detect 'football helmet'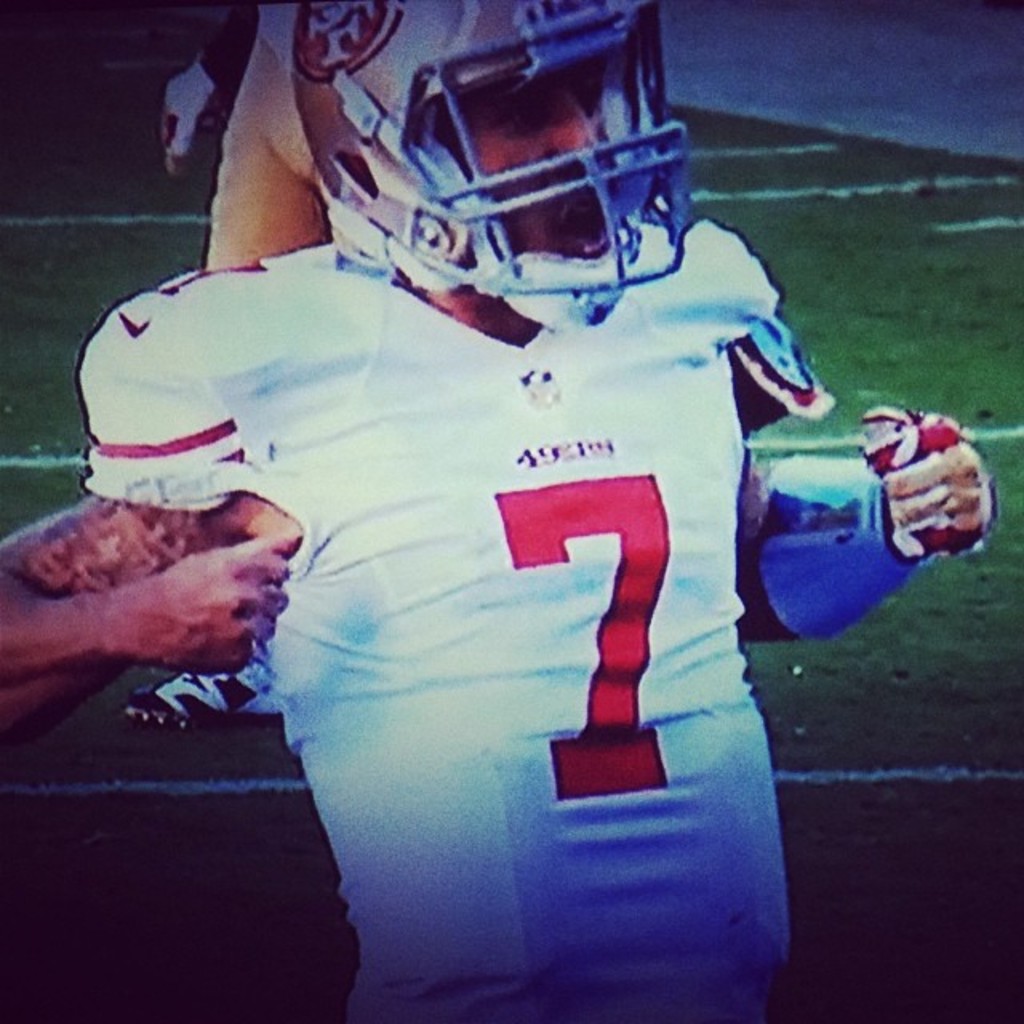
(x1=302, y1=21, x2=717, y2=302)
